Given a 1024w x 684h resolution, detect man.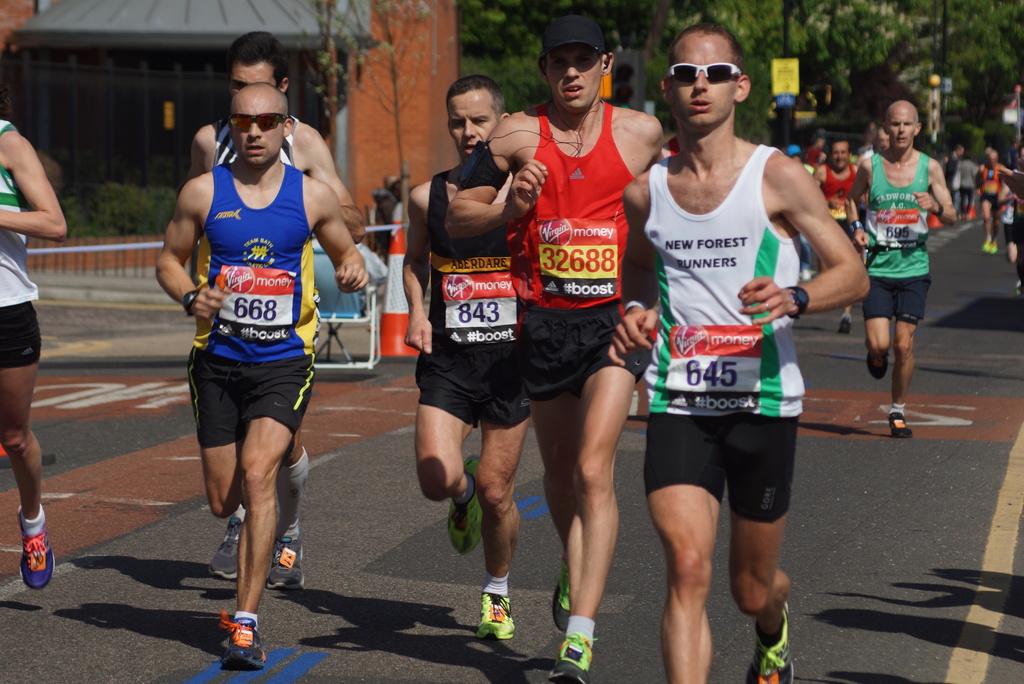
box=[399, 74, 531, 637].
